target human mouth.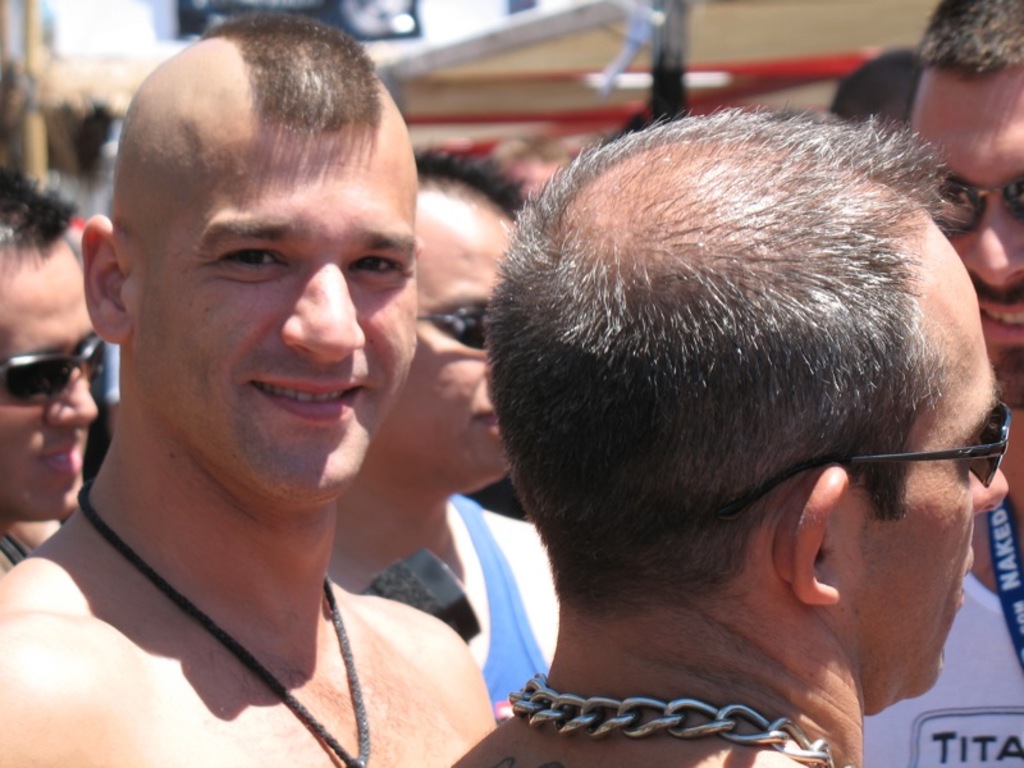
Target region: bbox=(983, 287, 1023, 352).
